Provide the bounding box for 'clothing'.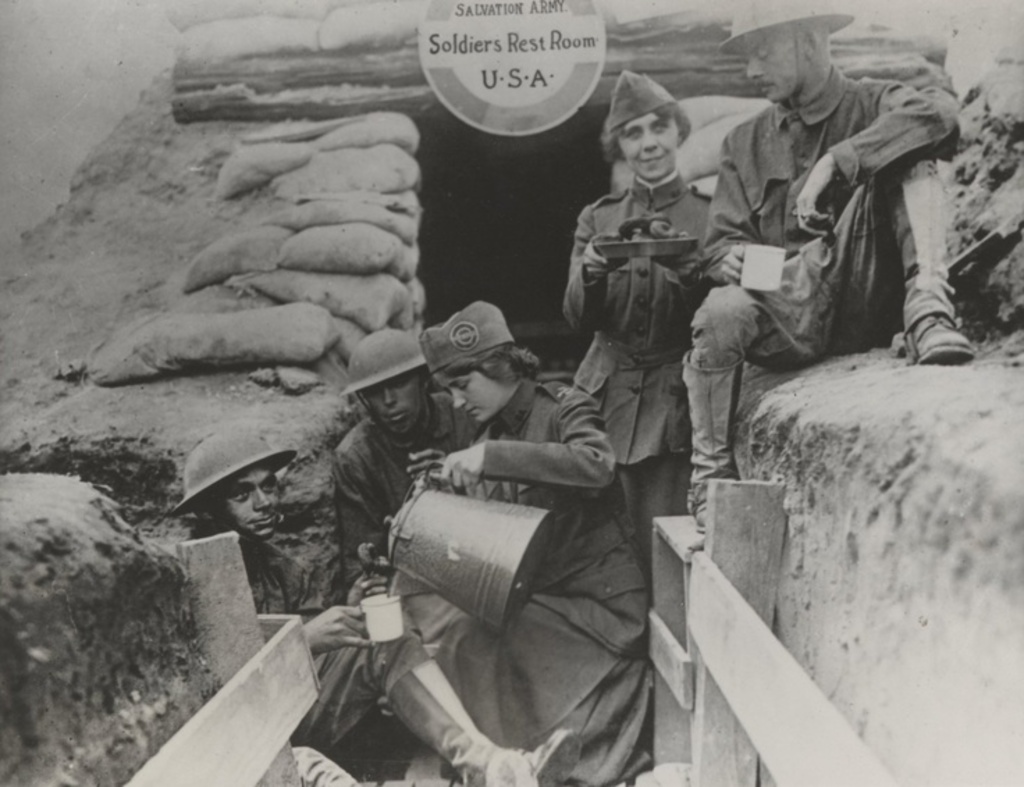
[x1=454, y1=377, x2=650, y2=786].
